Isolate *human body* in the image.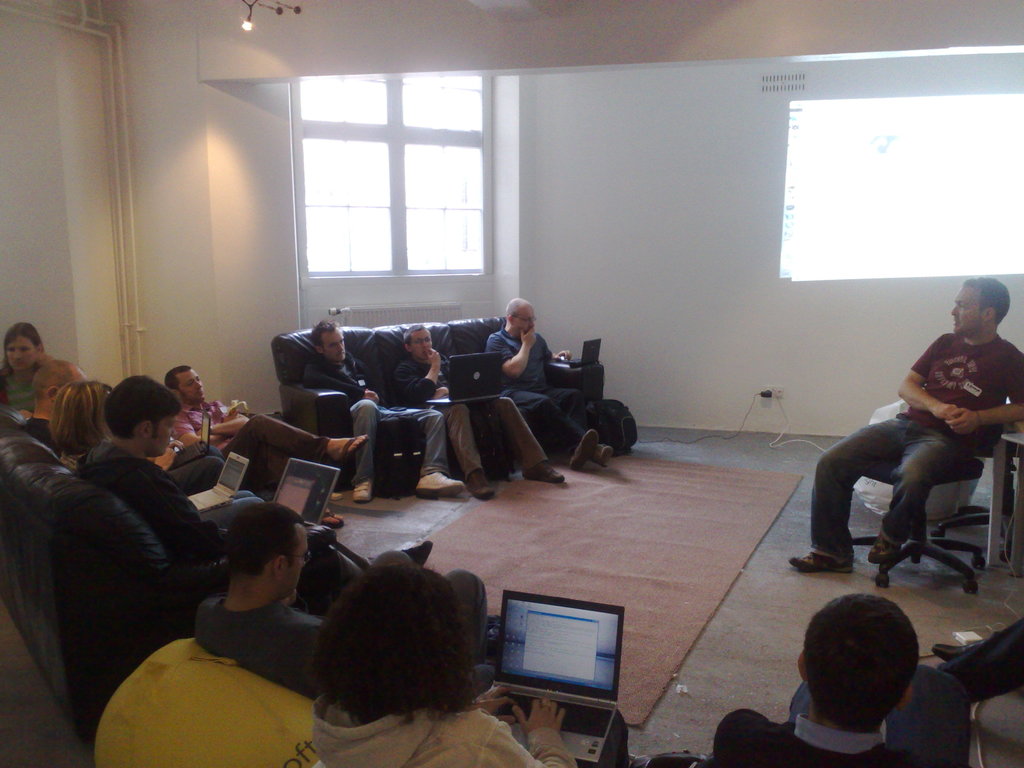
Isolated region: pyautogui.locateOnScreen(393, 348, 566, 500).
